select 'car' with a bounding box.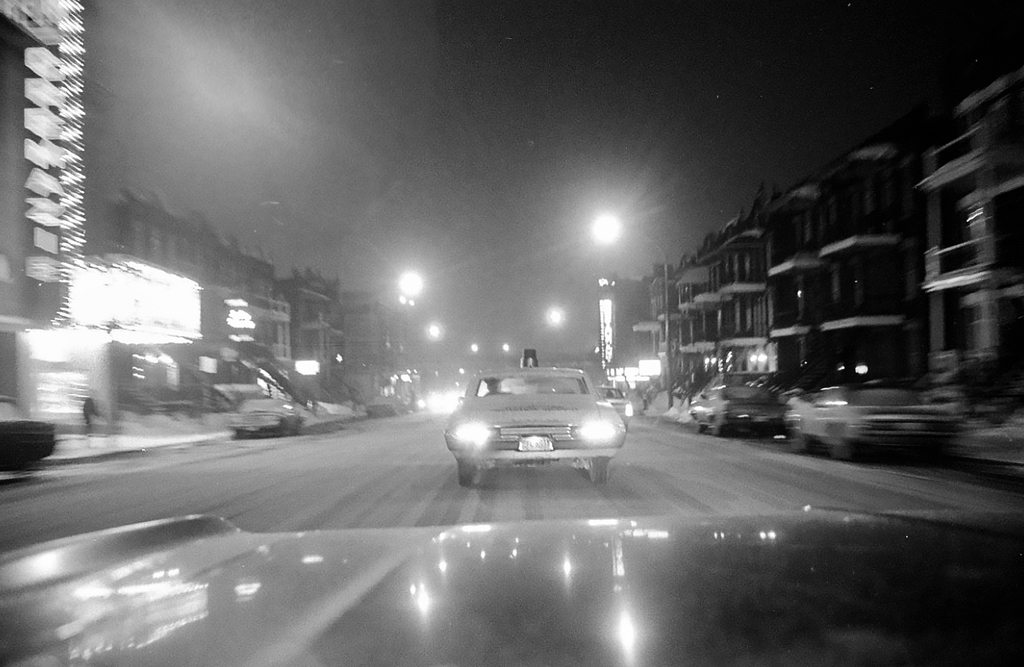
pyautogui.locateOnScreen(0, 394, 56, 476).
